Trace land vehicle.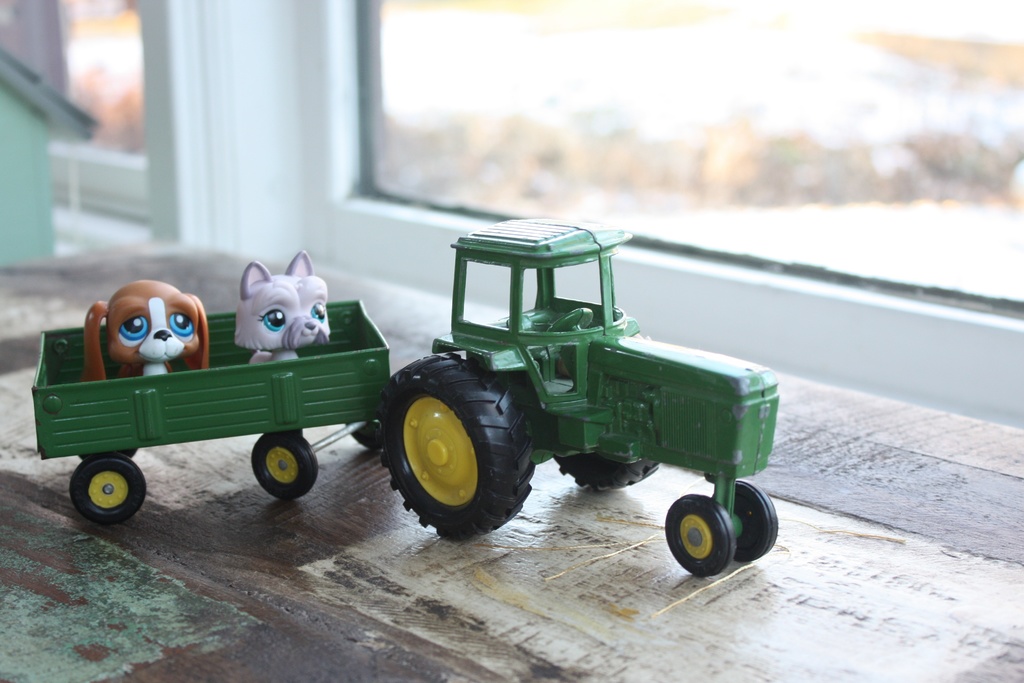
Traced to 33:213:780:579.
